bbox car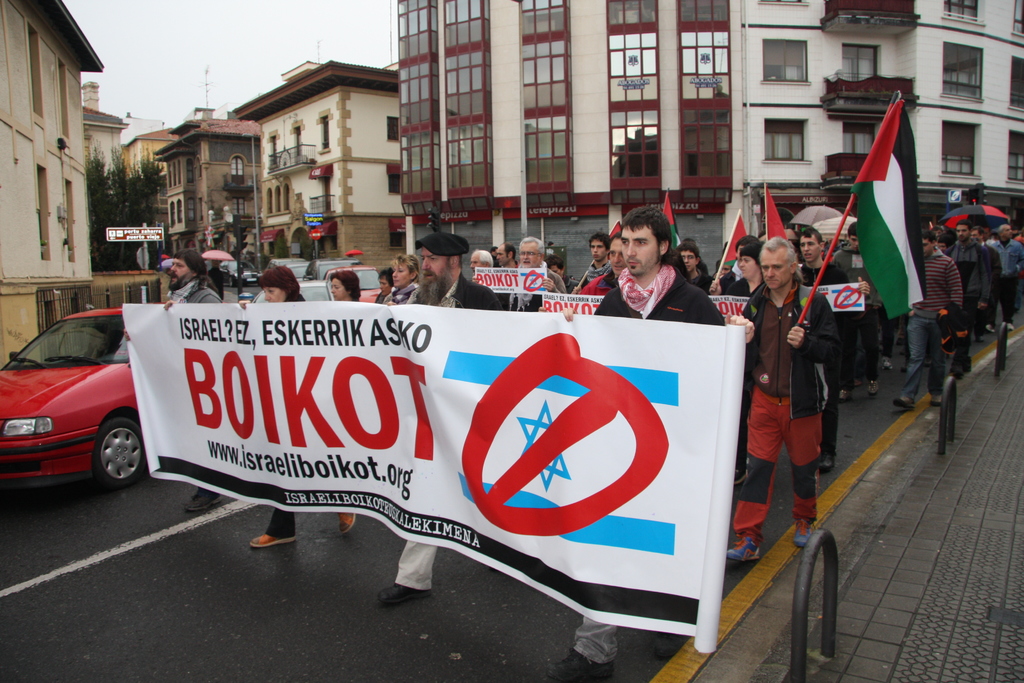
{"left": 250, "top": 277, "right": 334, "bottom": 303}
